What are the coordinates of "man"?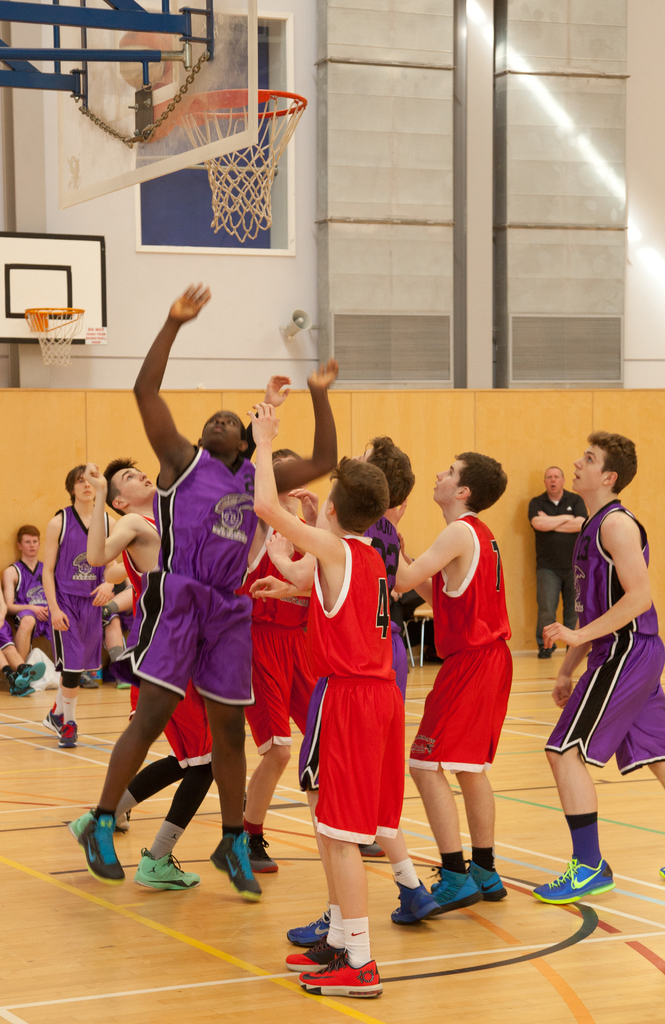
<region>395, 449, 508, 915</region>.
